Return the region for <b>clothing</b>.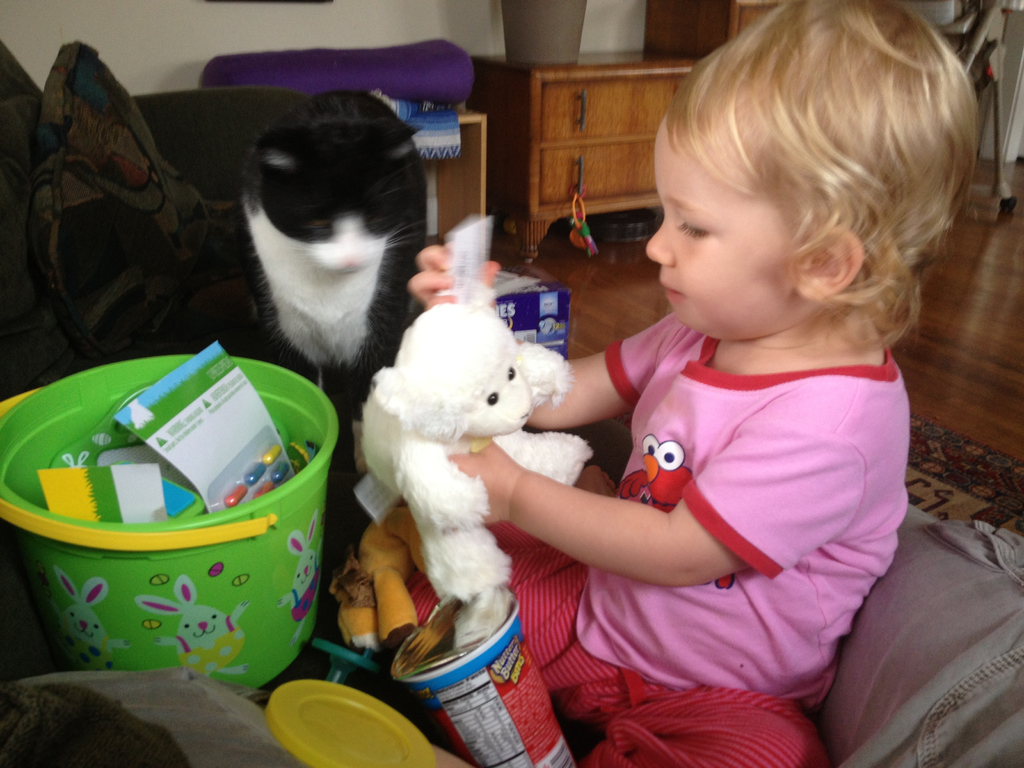
403 163 952 748.
